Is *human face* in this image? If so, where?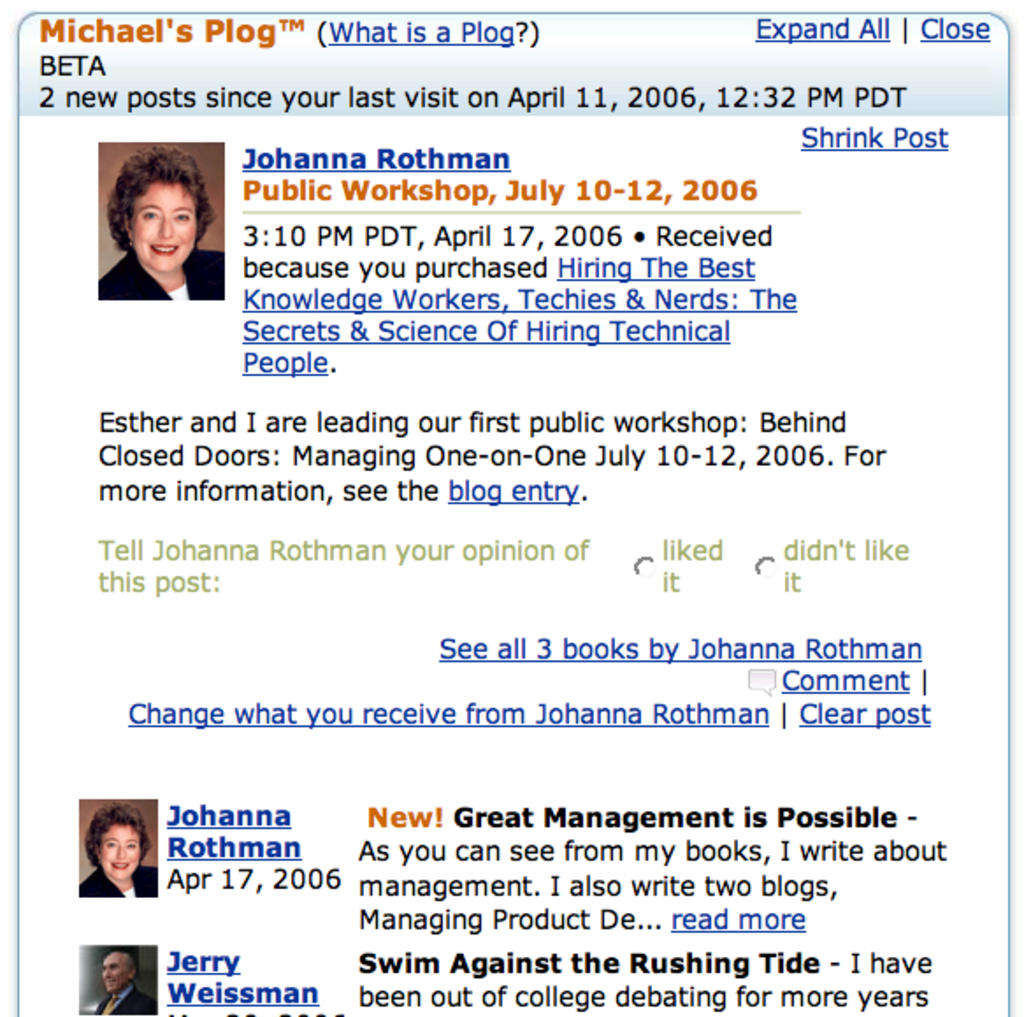
Yes, at BBox(100, 947, 137, 994).
